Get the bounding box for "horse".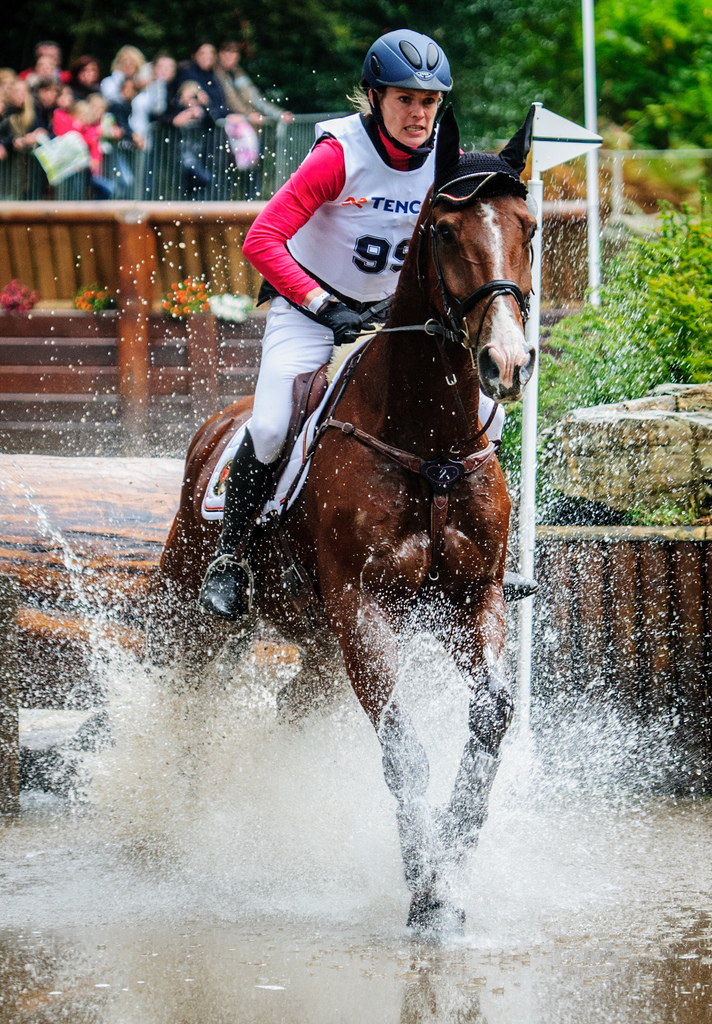
(x1=140, y1=92, x2=534, y2=941).
